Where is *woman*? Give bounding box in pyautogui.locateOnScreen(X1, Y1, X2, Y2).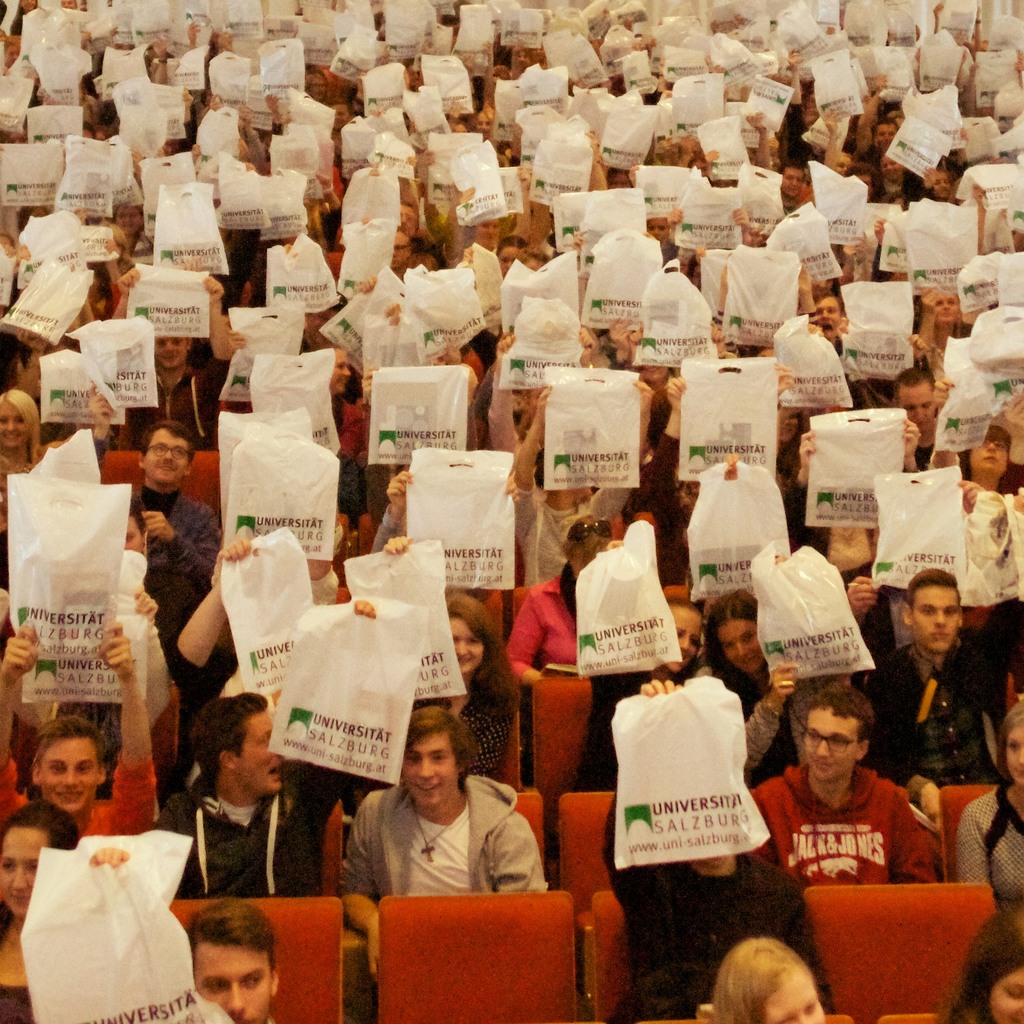
pyautogui.locateOnScreen(692, 547, 821, 767).
